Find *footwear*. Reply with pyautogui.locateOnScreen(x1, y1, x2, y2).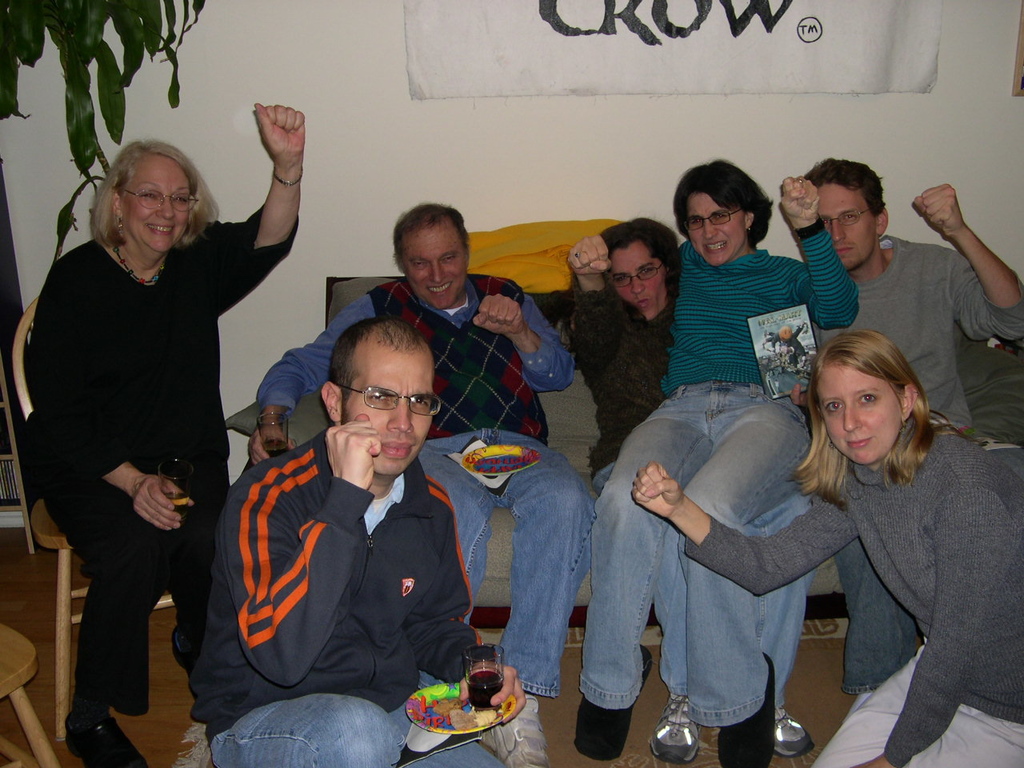
pyautogui.locateOnScreen(714, 650, 784, 767).
